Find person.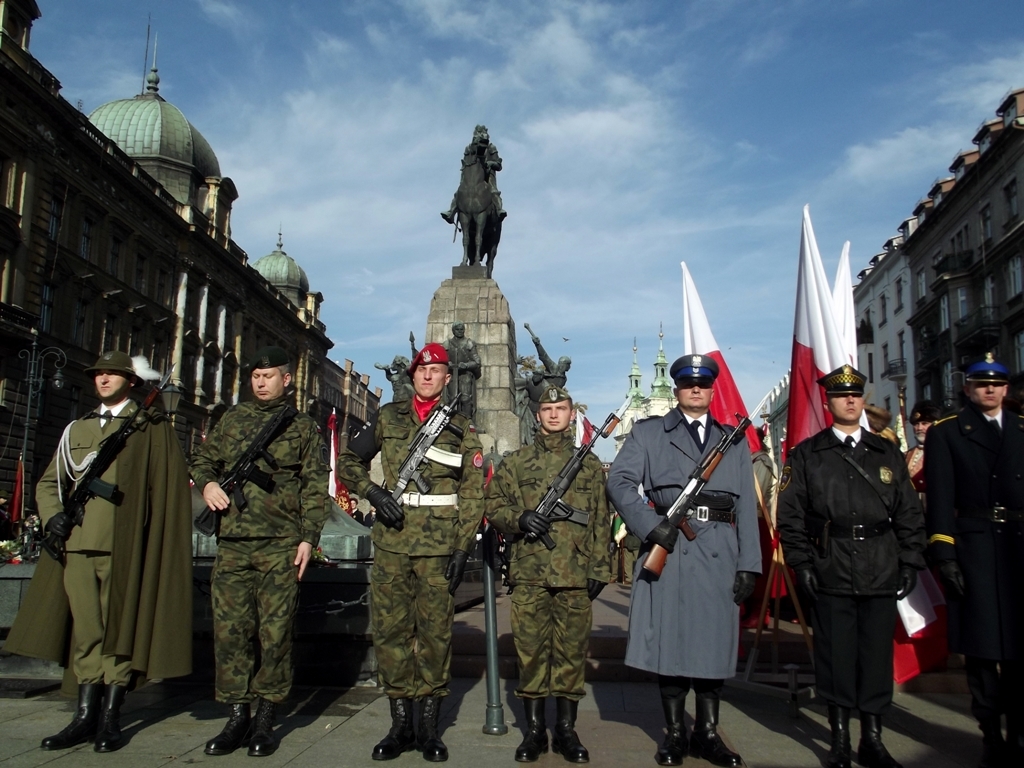
363 505 377 526.
